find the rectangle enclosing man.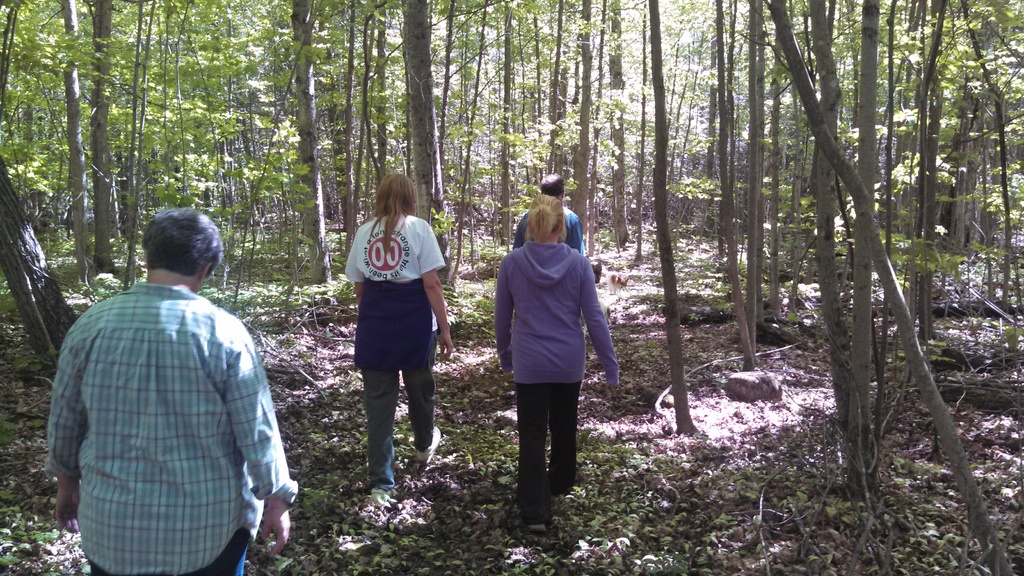
x1=47 y1=207 x2=301 y2=575.
